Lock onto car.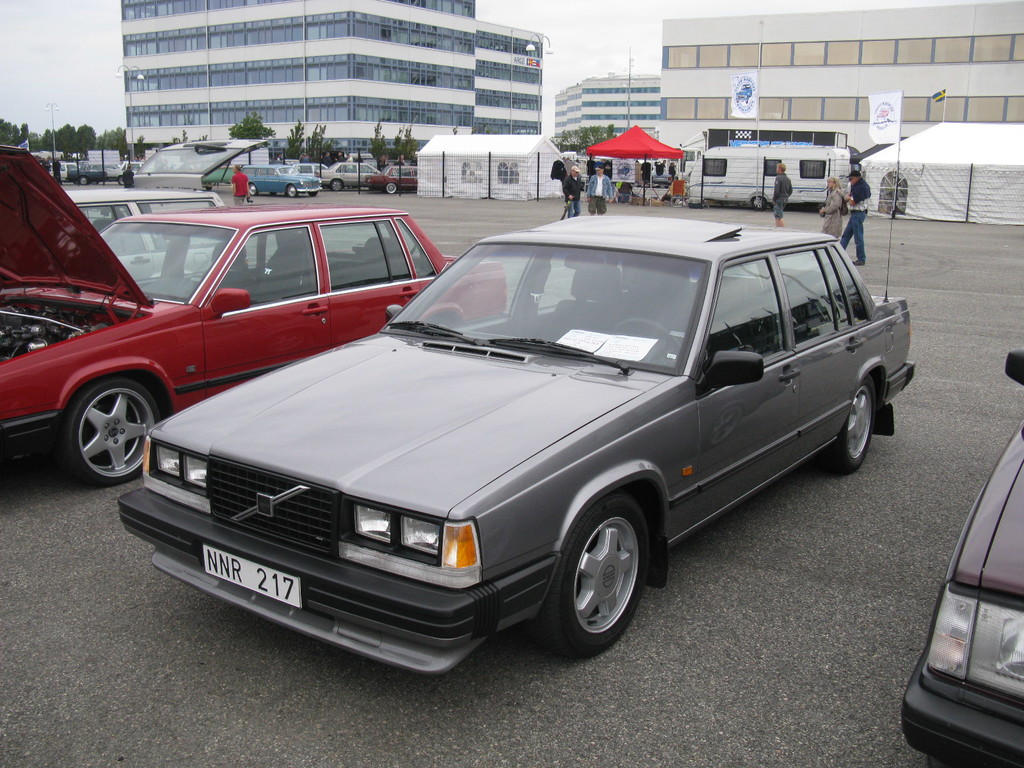
Locked: 113 213 921 687.
